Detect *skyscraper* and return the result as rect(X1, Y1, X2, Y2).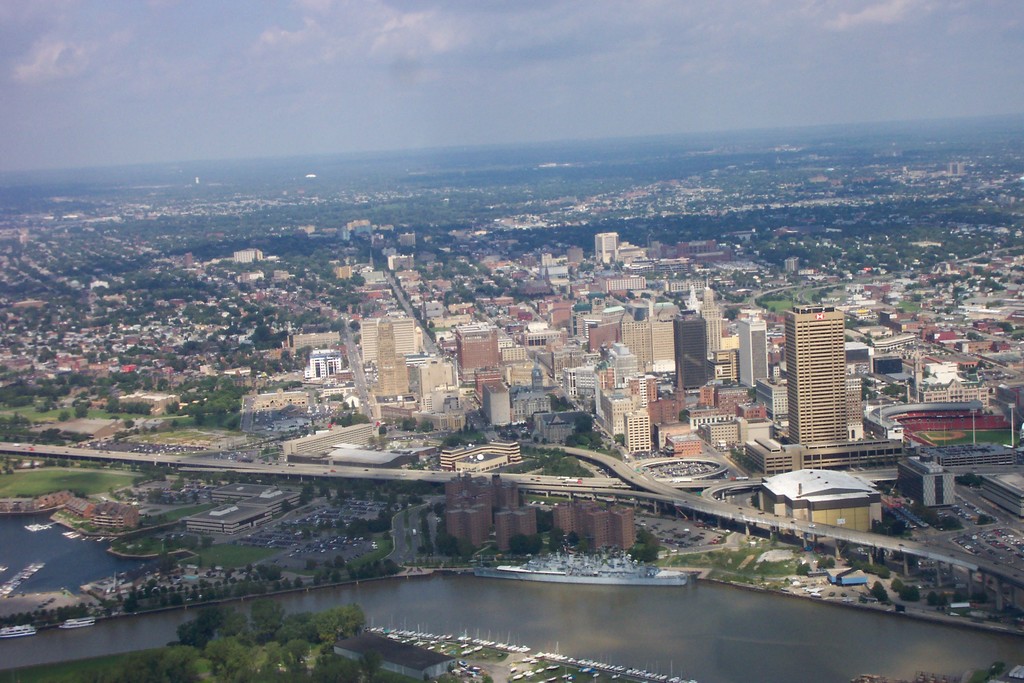
rect(666, 304, 707, 386).
